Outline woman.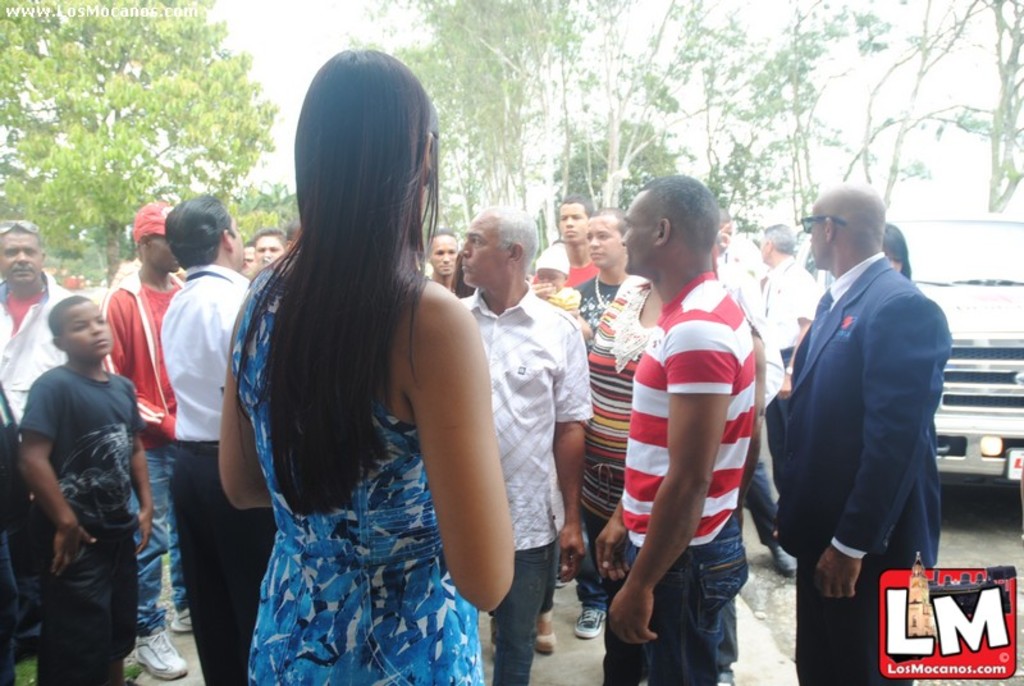
Outline: <box>219,51,517,685</box>.
